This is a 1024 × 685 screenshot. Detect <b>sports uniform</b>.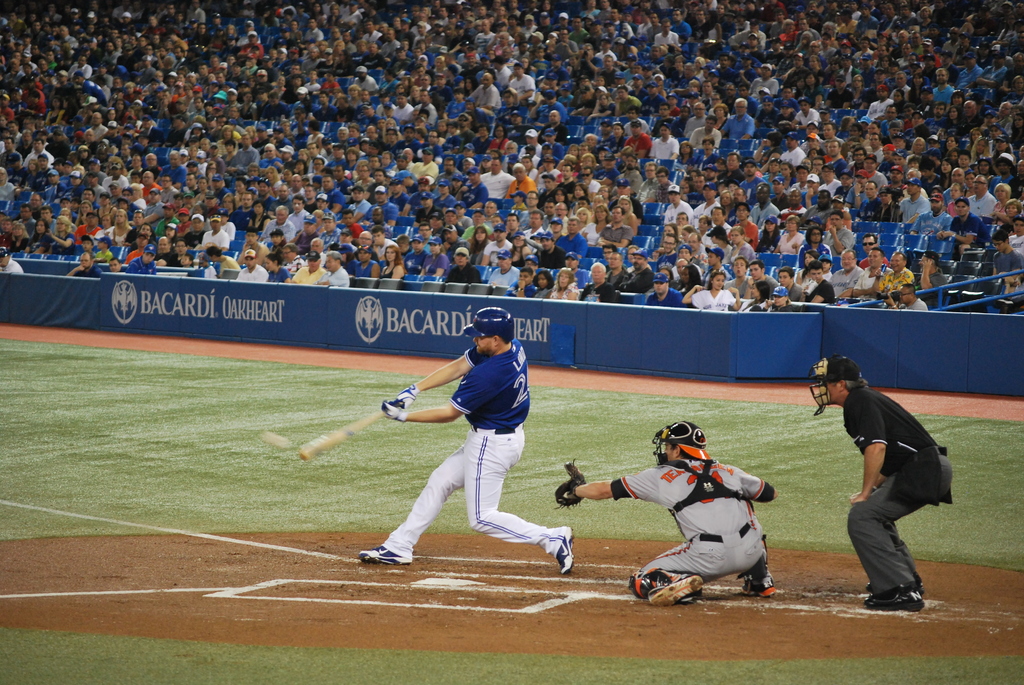
[x1=607, y1=451, x2=782, y2=594].
